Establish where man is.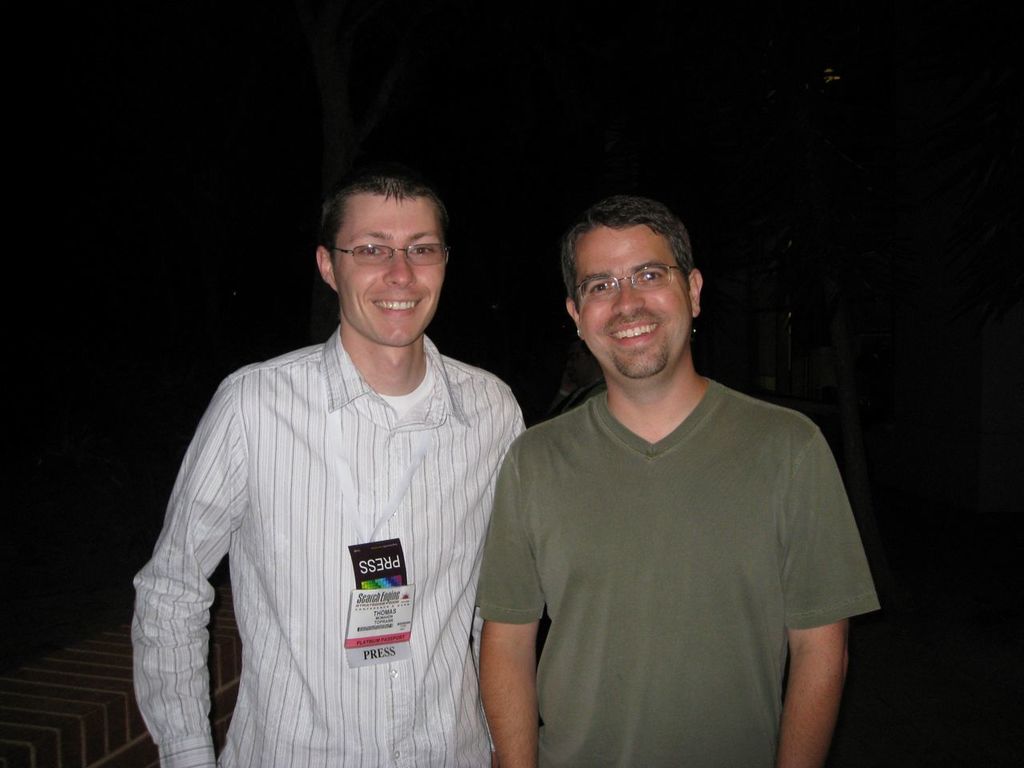
Established at Rect(458, 183, 879, 759).
